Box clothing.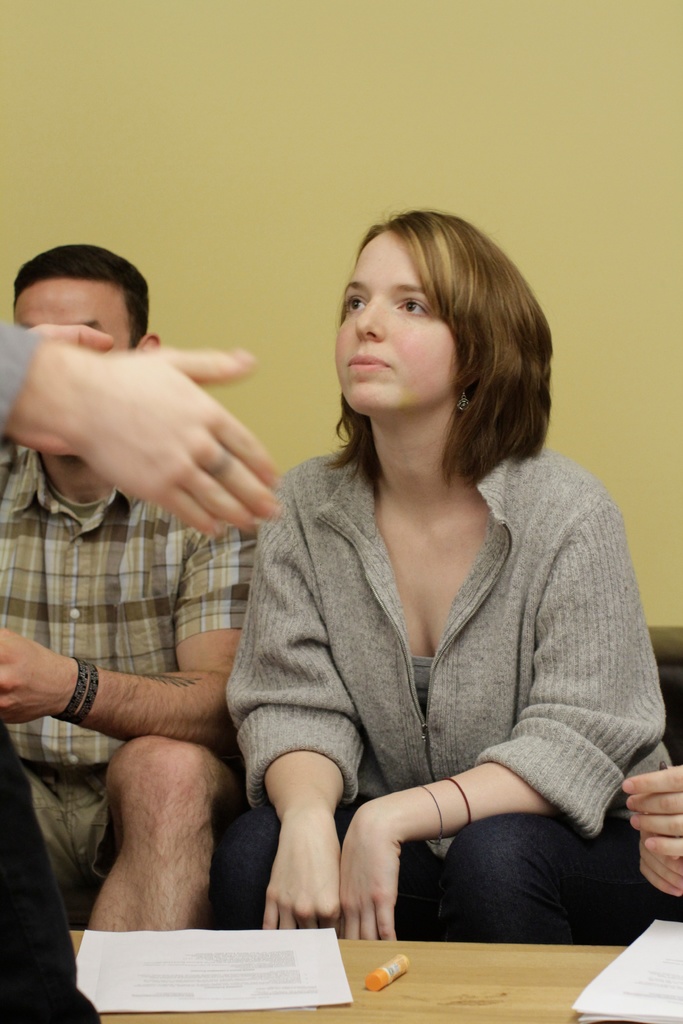
l=197, t=429, r=657, b=949.
